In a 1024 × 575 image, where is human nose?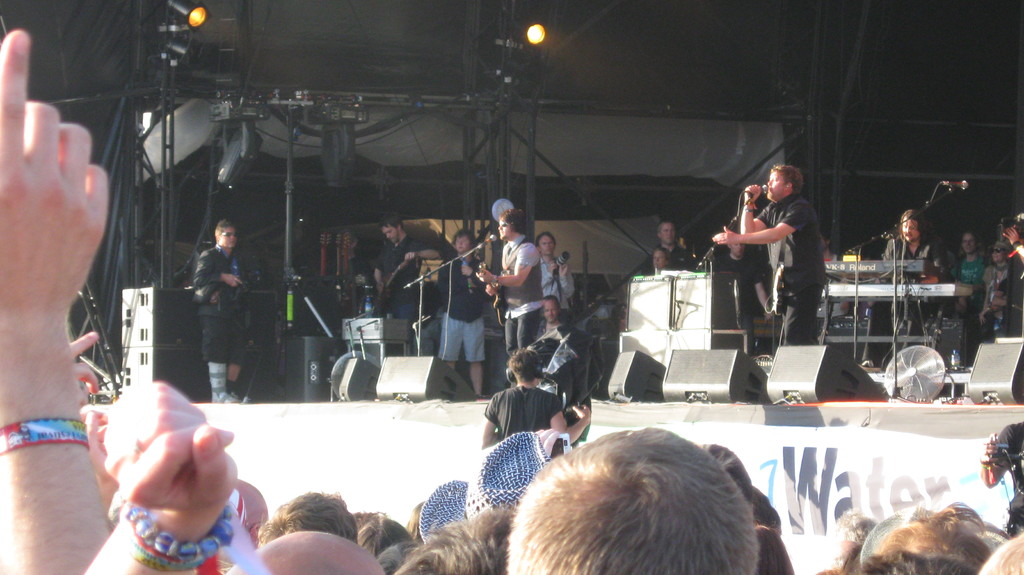
[228, 234, 235, 238].
